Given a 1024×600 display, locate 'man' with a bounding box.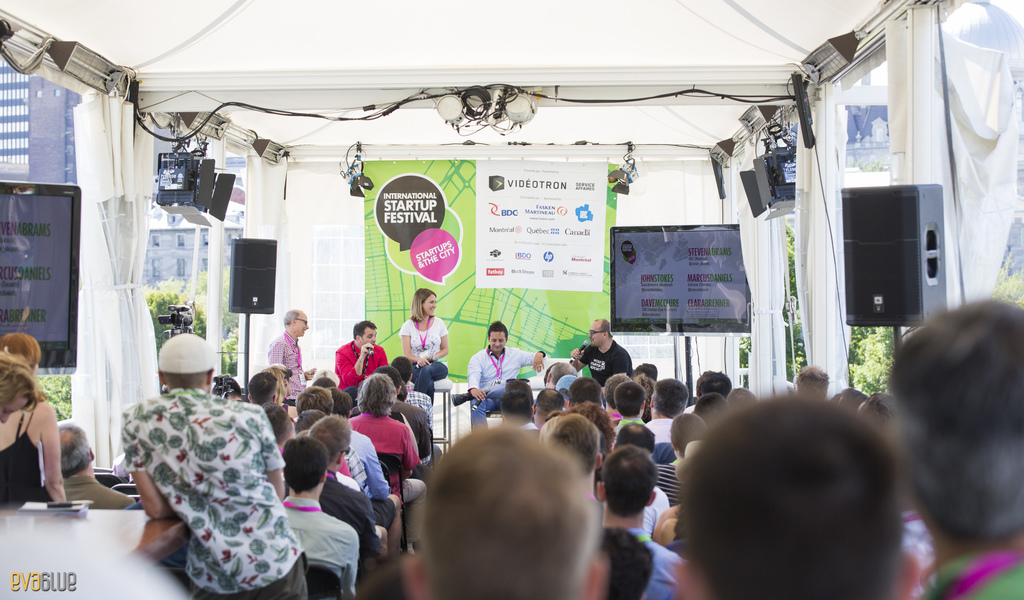
Located: pyautogui.locateOnScreen(596, 443, 673, 599).
